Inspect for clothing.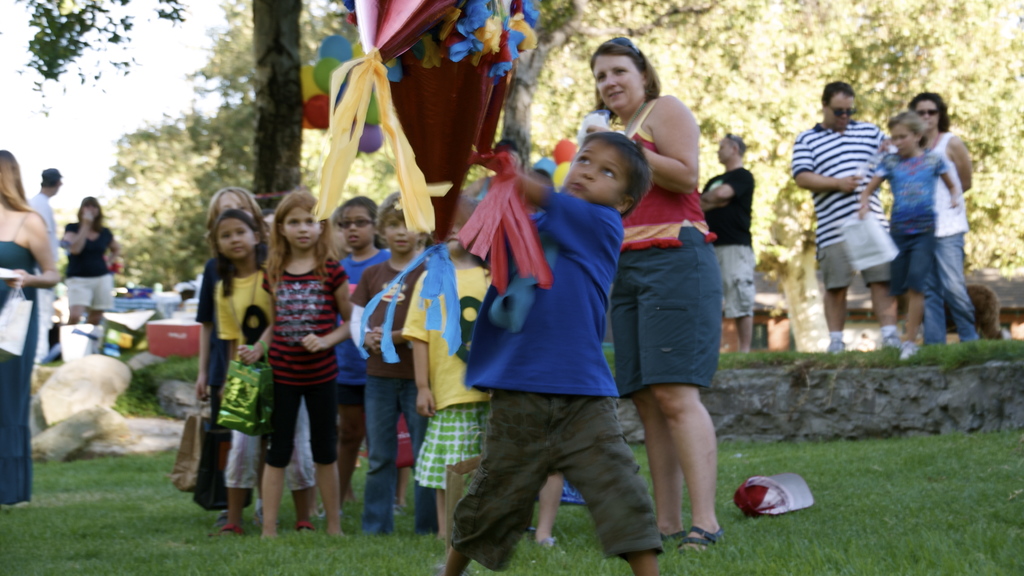
Inspection: crop(603, 85, 720, 396).
